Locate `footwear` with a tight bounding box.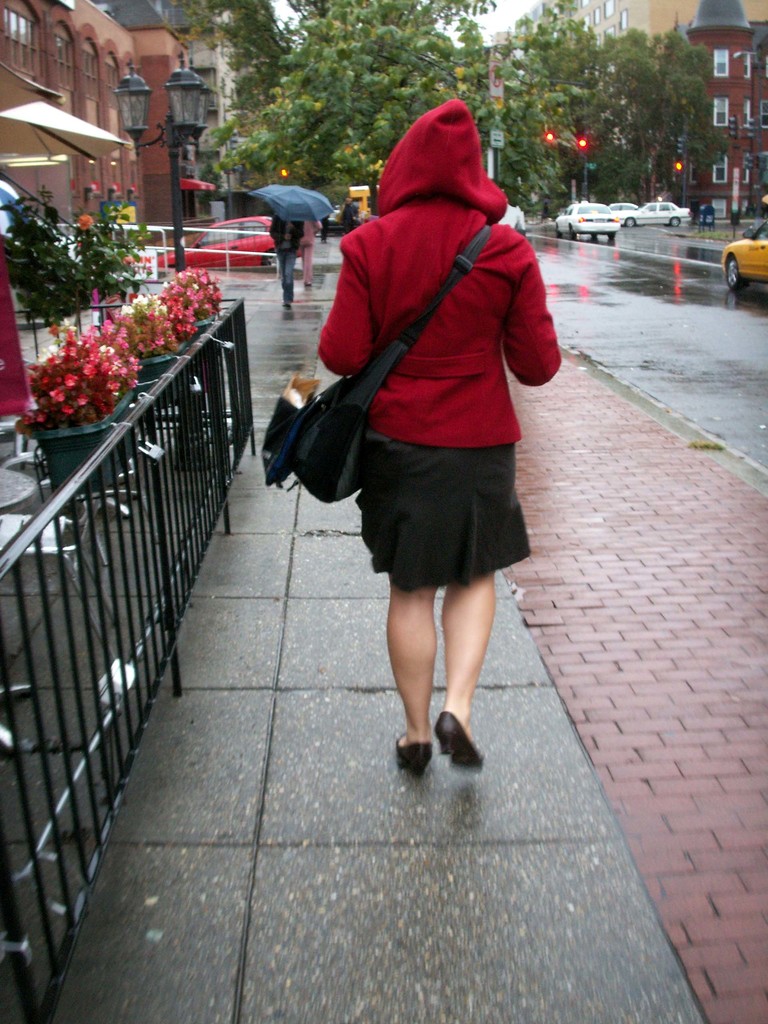
{"left": 435, "top": 707, "right": 482, "bottom": 771}.
